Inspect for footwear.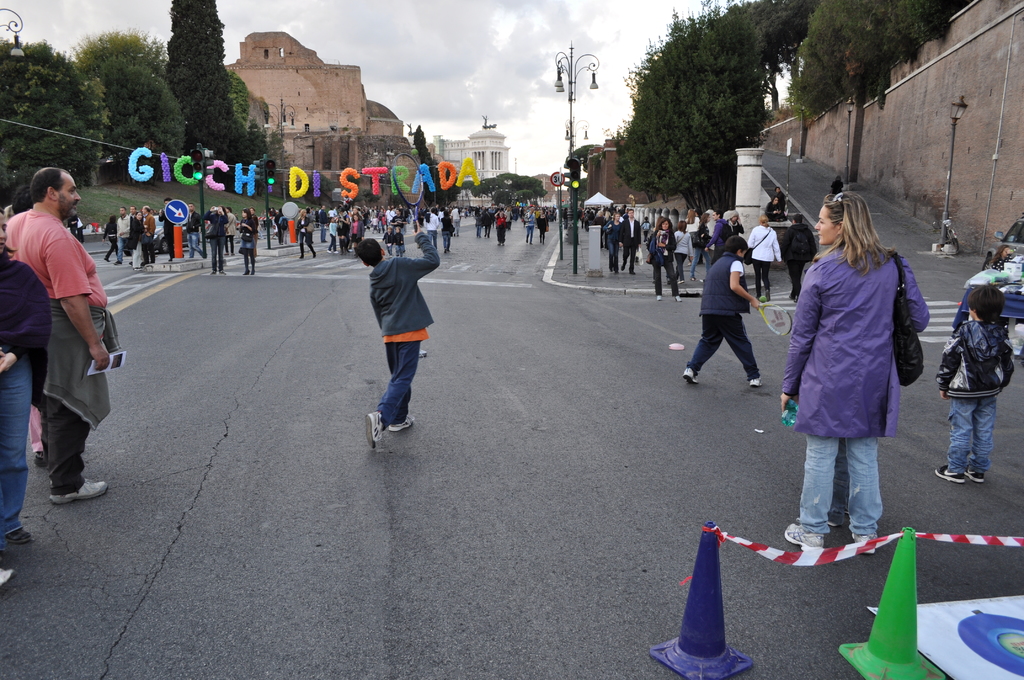
Inspection: Rect(751, 378, 762, 387).
